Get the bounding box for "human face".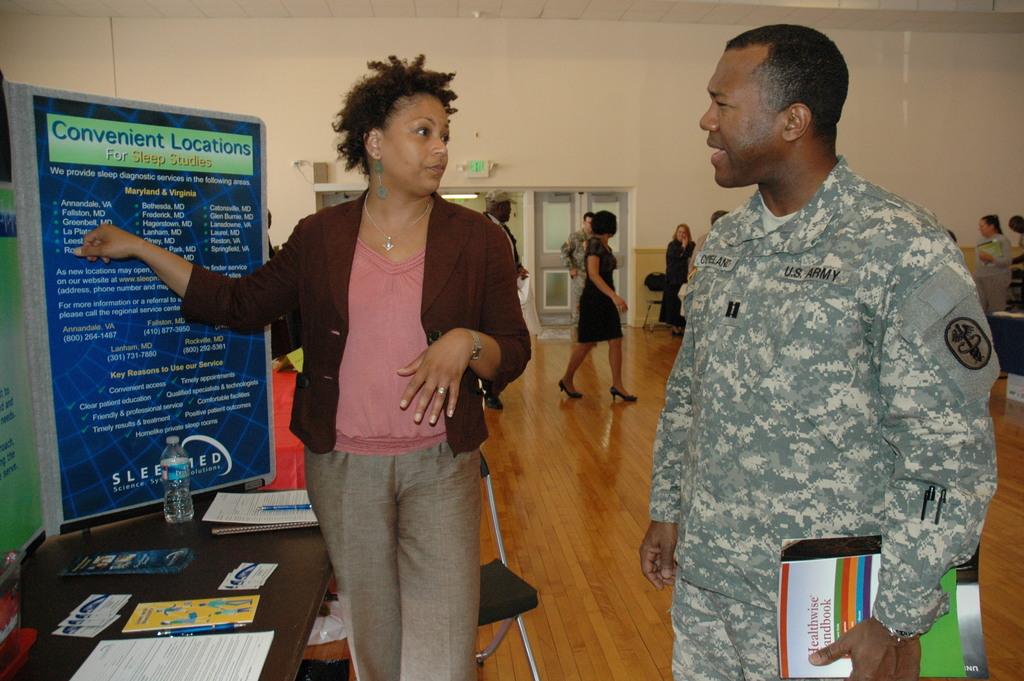
(left=689, top=45, right=773, bottom=190).
